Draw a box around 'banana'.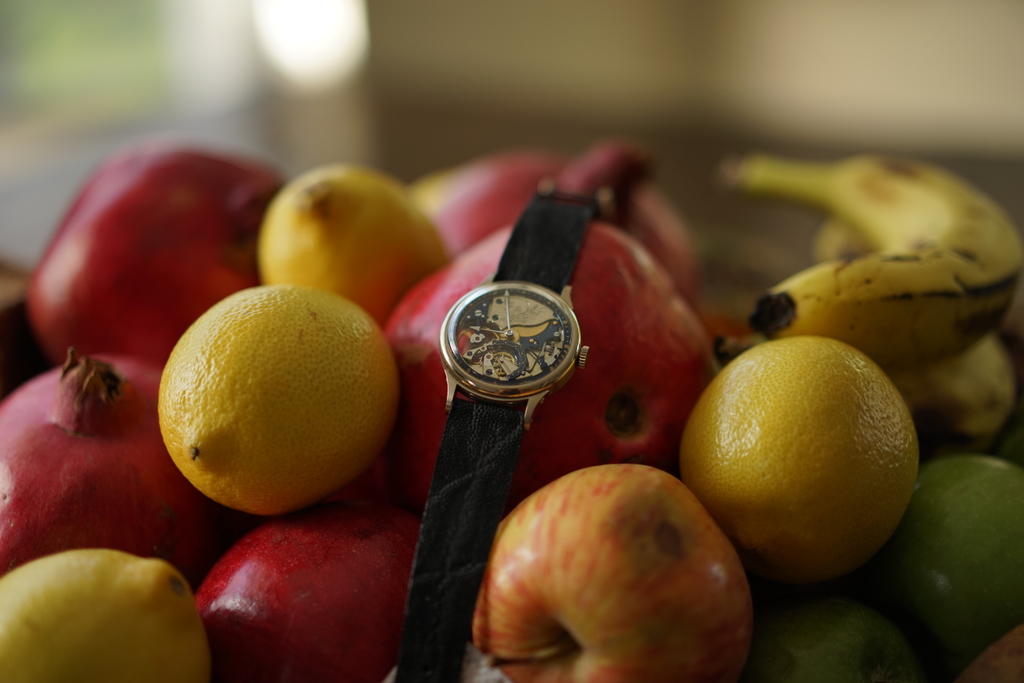
BBox(723, 209, 1017, 444).
